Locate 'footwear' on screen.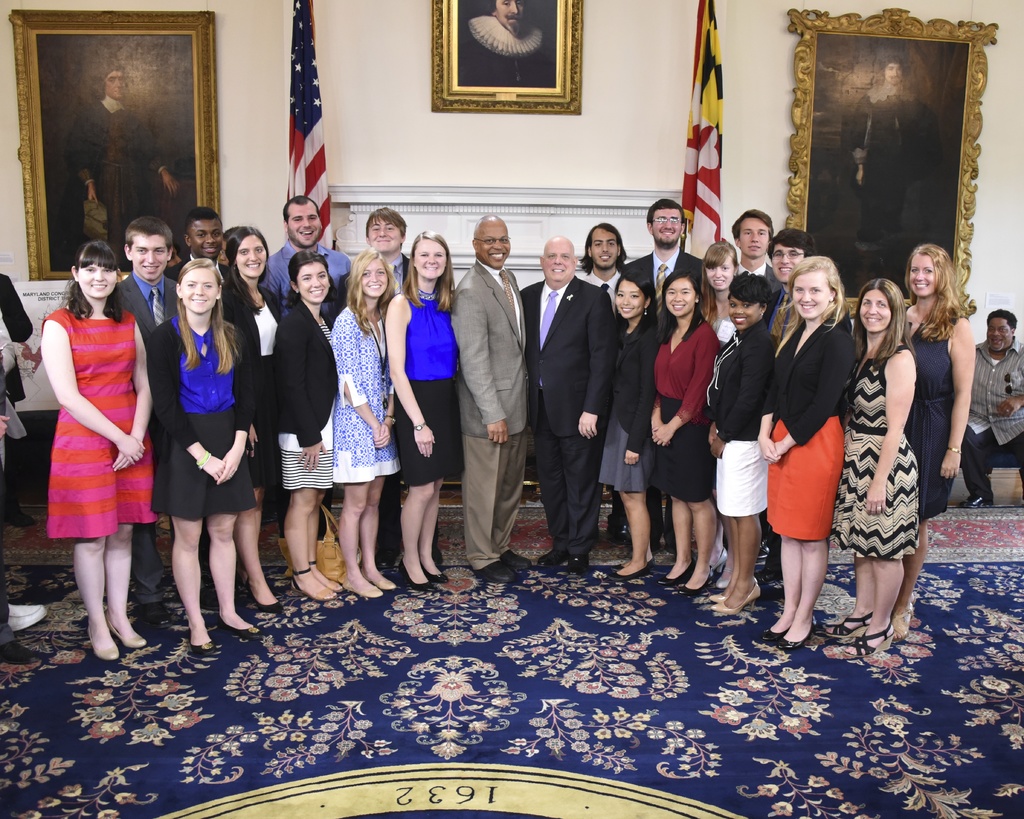
On screen at 838/628/896/664.
